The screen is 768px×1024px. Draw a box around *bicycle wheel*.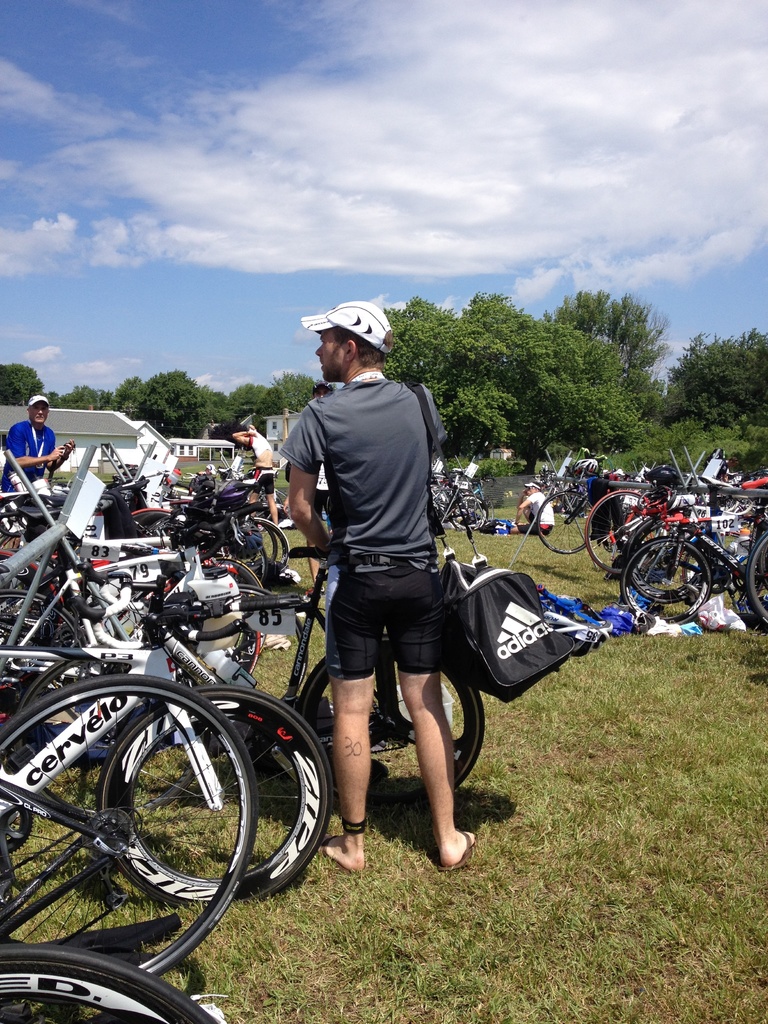
[202,557,263,600].
